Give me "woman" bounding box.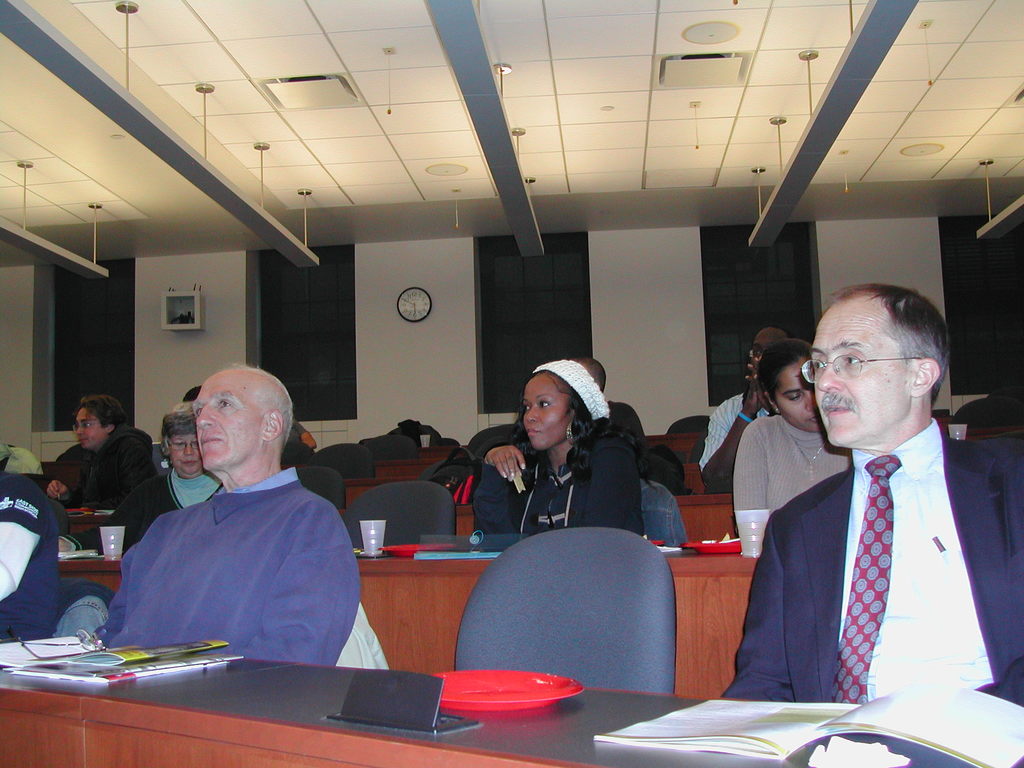
(left=464, top=376, right=667, bottom=561).
